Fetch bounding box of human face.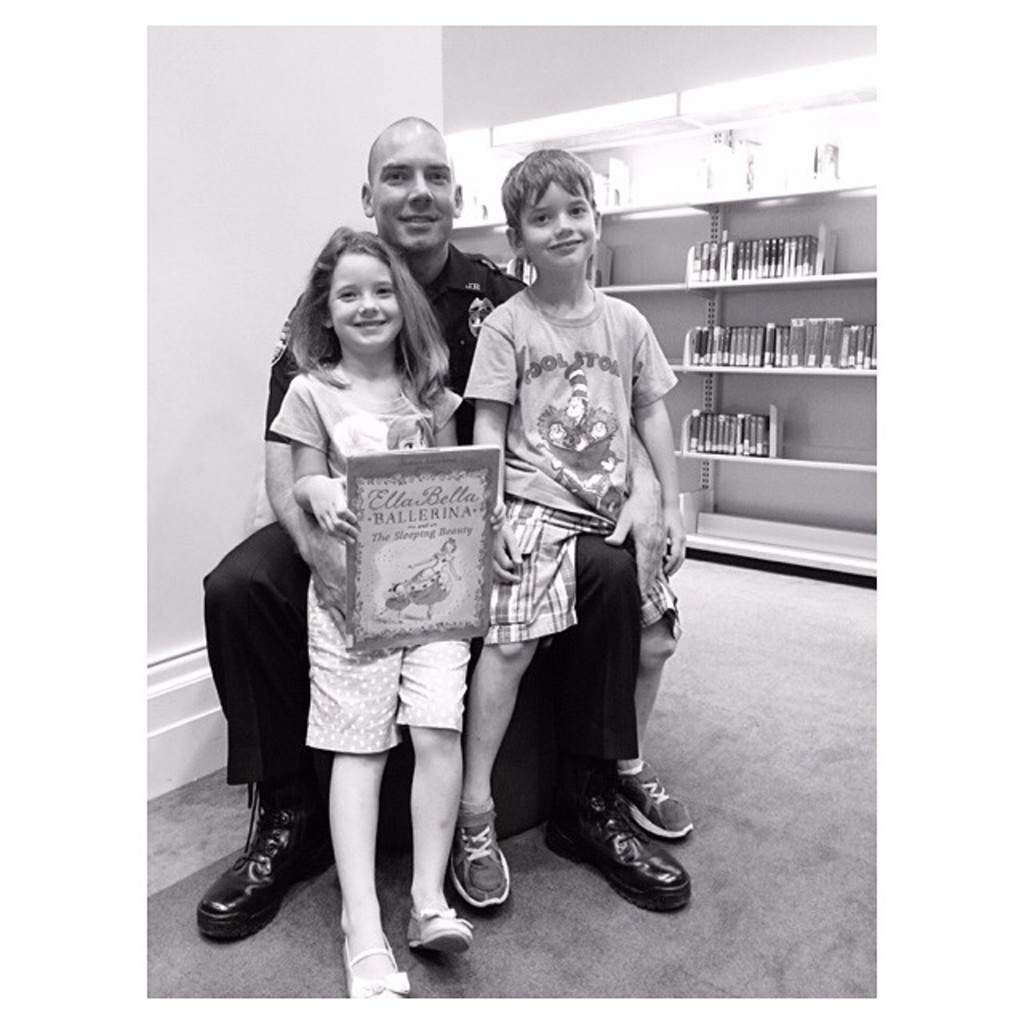
Bbox: [518,174,589,269].
